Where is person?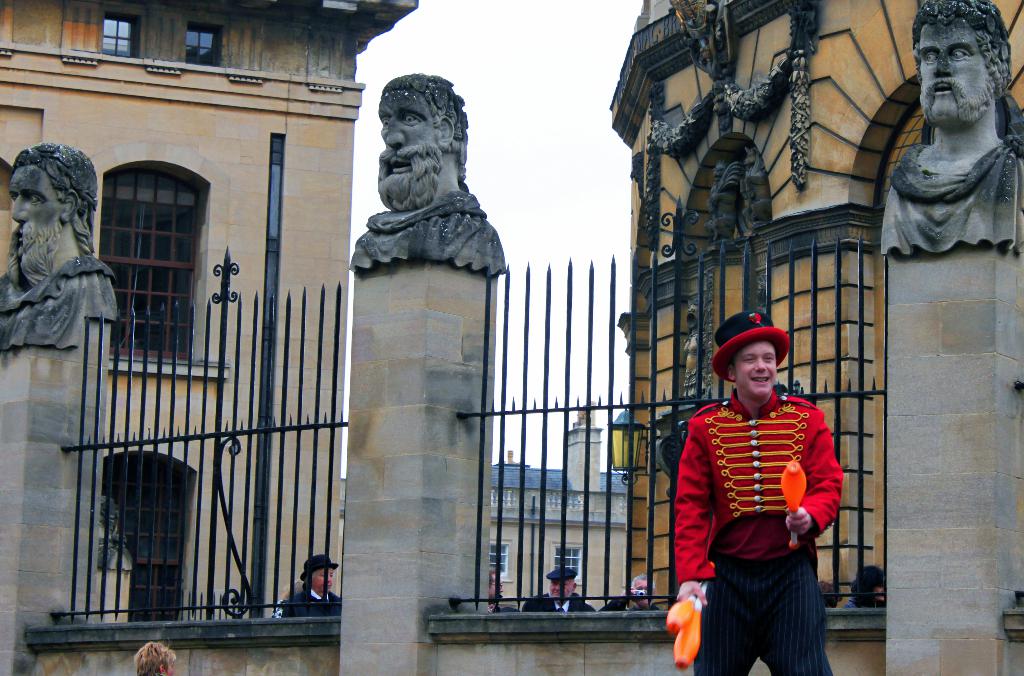
region(0, 141, 120, 368).
